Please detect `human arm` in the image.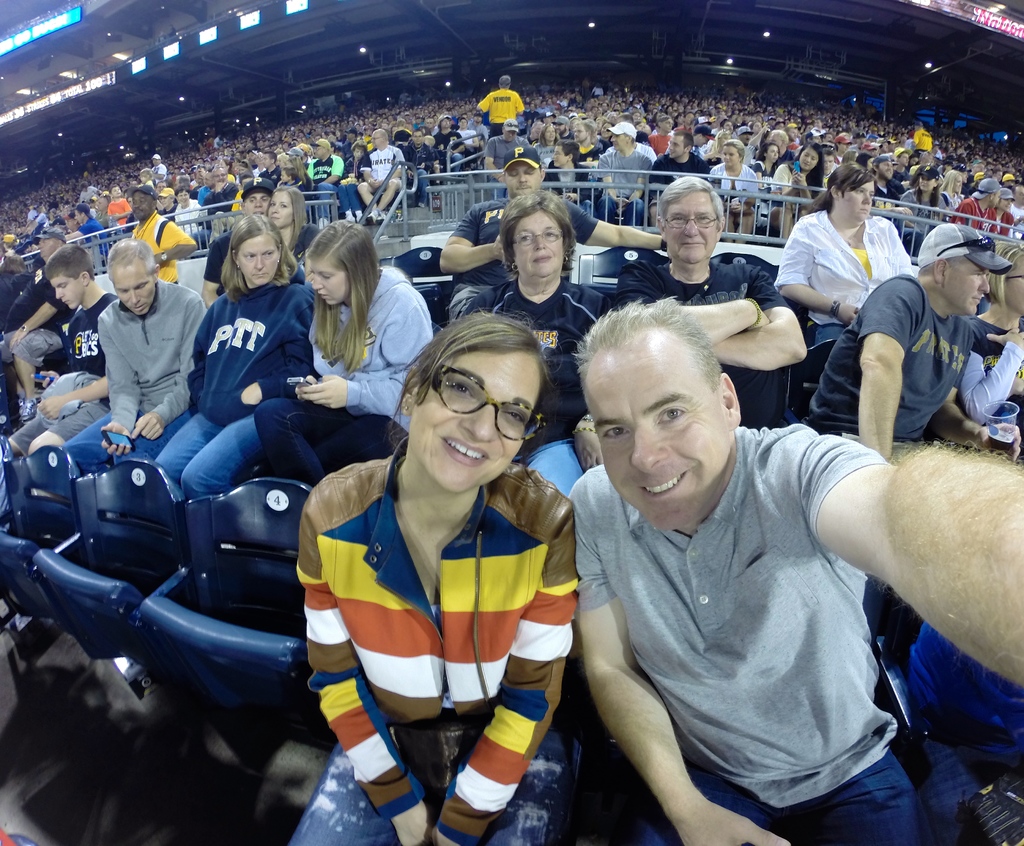
bbox=[180, 308, 218, 417].
